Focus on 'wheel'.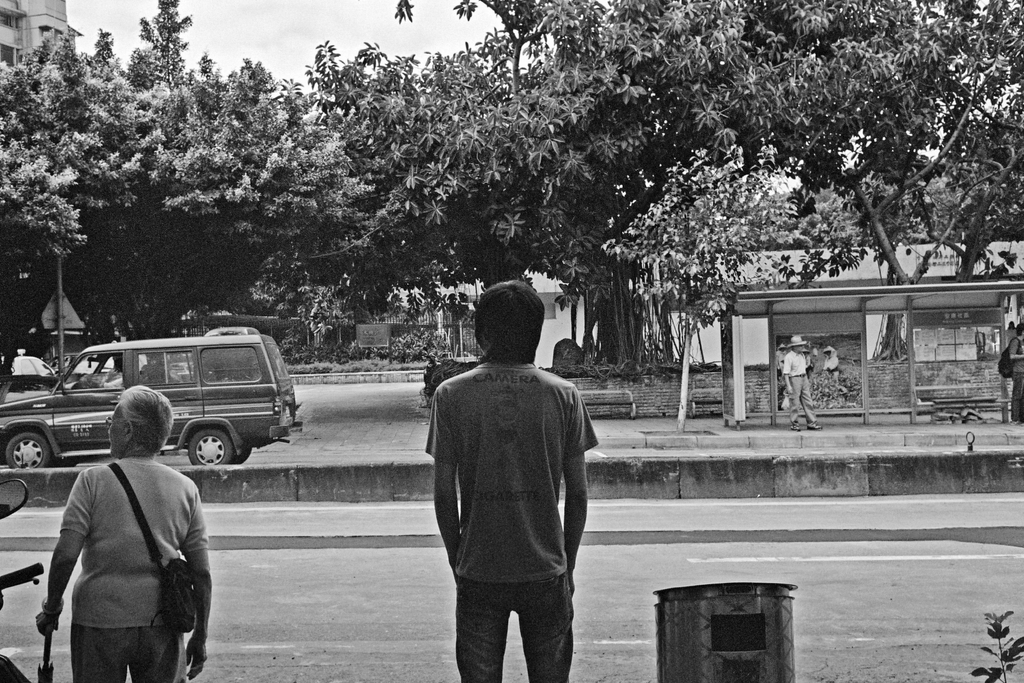
Focused at (x1=227, y1=433, x2=250, y2=466).
